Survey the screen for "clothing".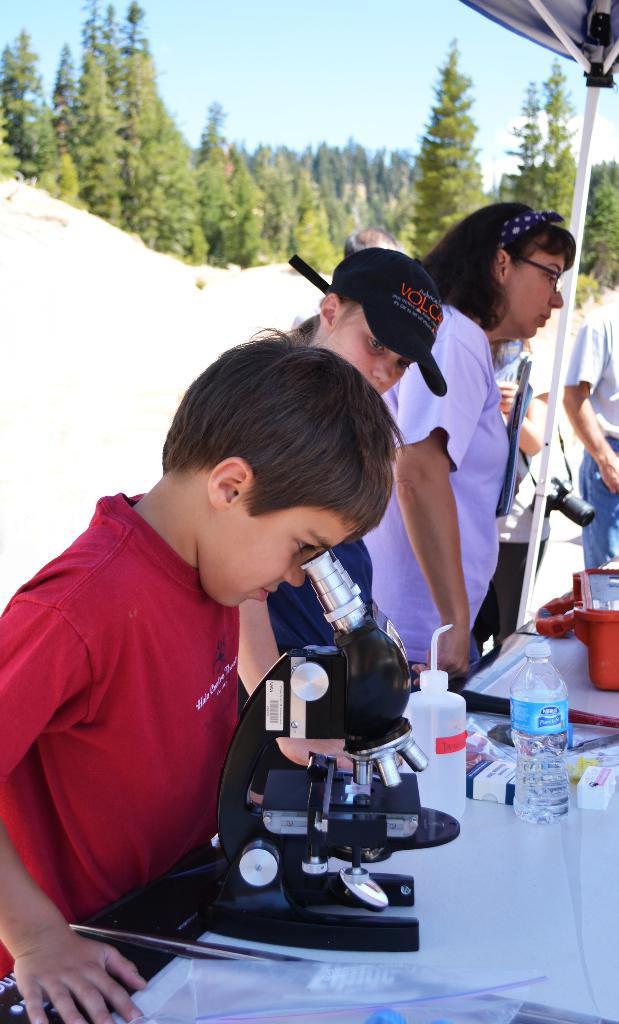
Survey found: Rect(477, 337, 552, 646).
